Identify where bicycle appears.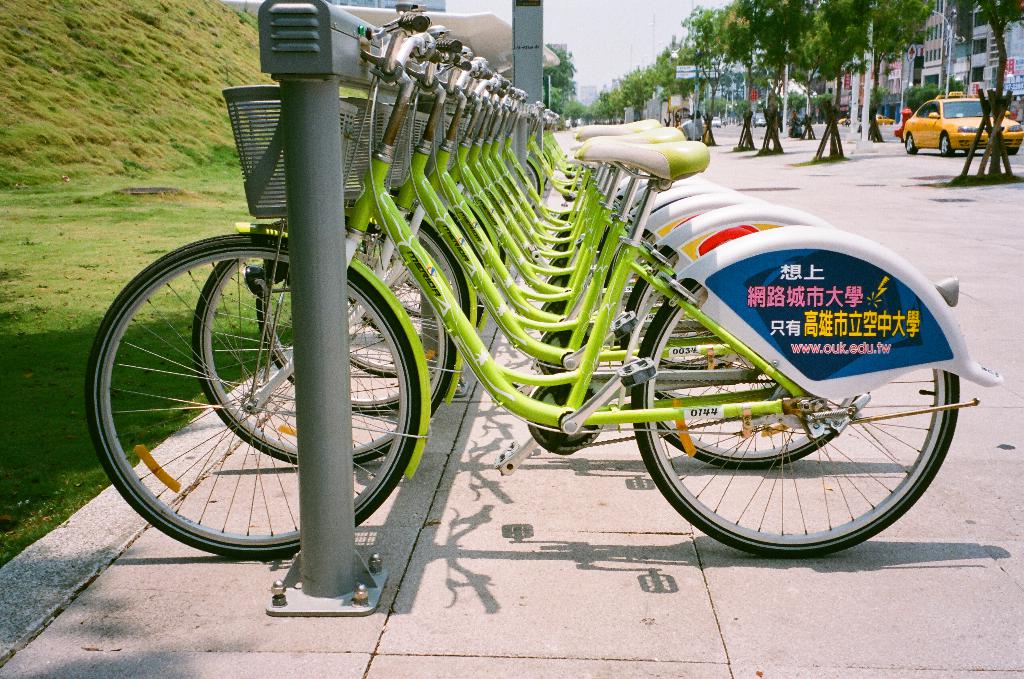
Appears at pyautogui.locateOnScreen(464, 77, 680, 285).
